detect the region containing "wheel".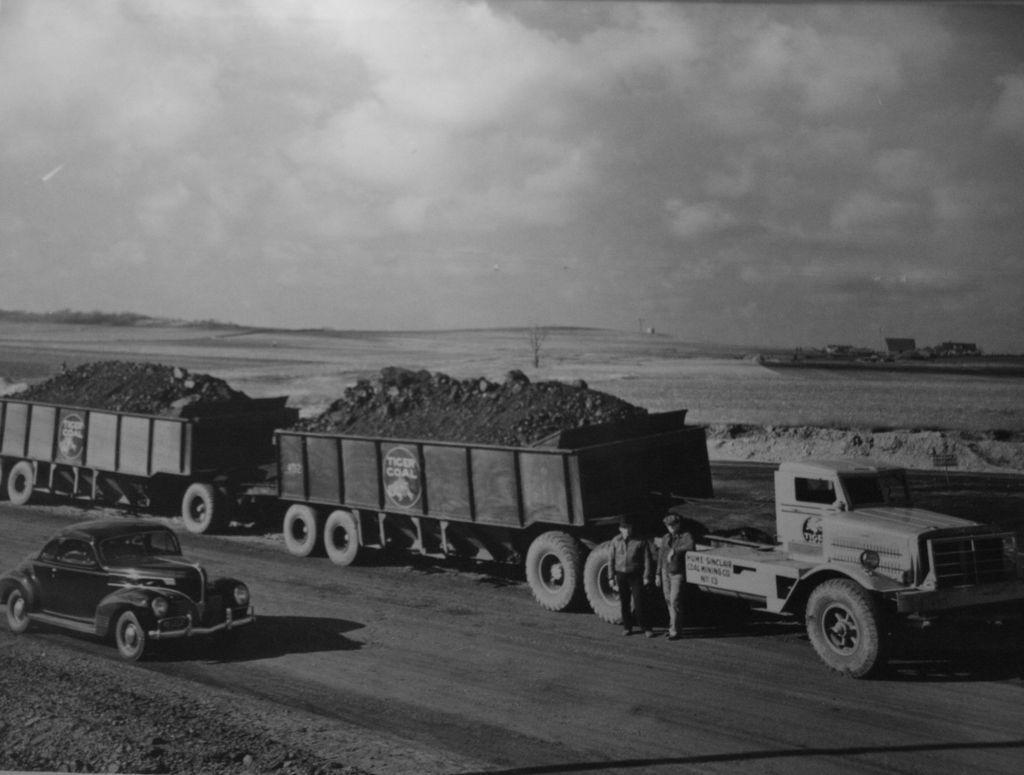
pyautogui.locateOnScreen(182, 484, 229, 534).
